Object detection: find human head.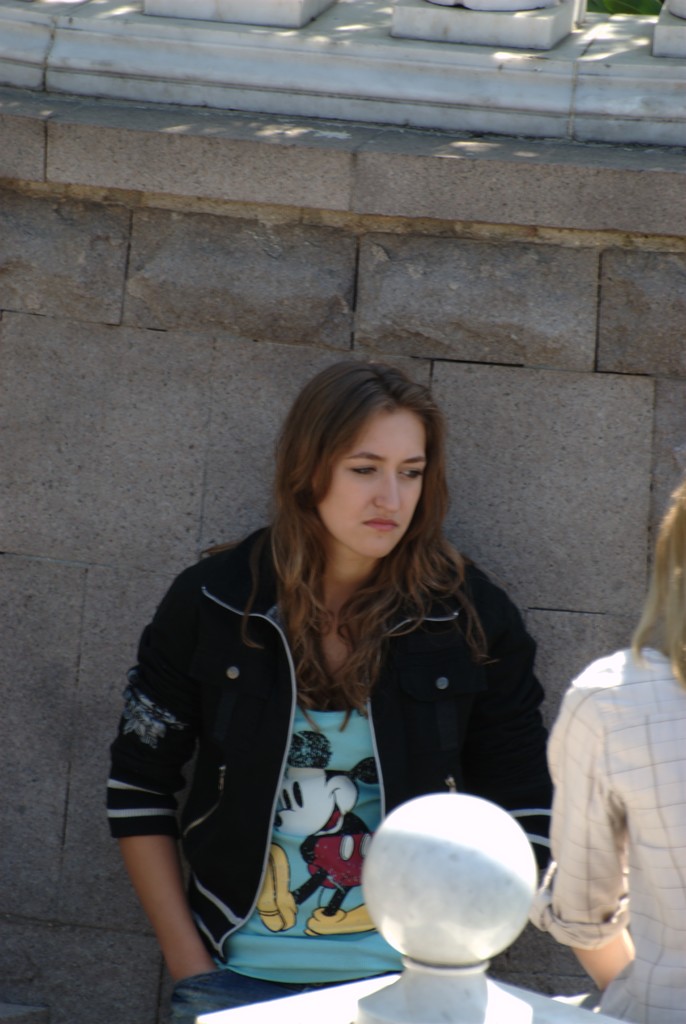
(280, 360, 449, 552).
